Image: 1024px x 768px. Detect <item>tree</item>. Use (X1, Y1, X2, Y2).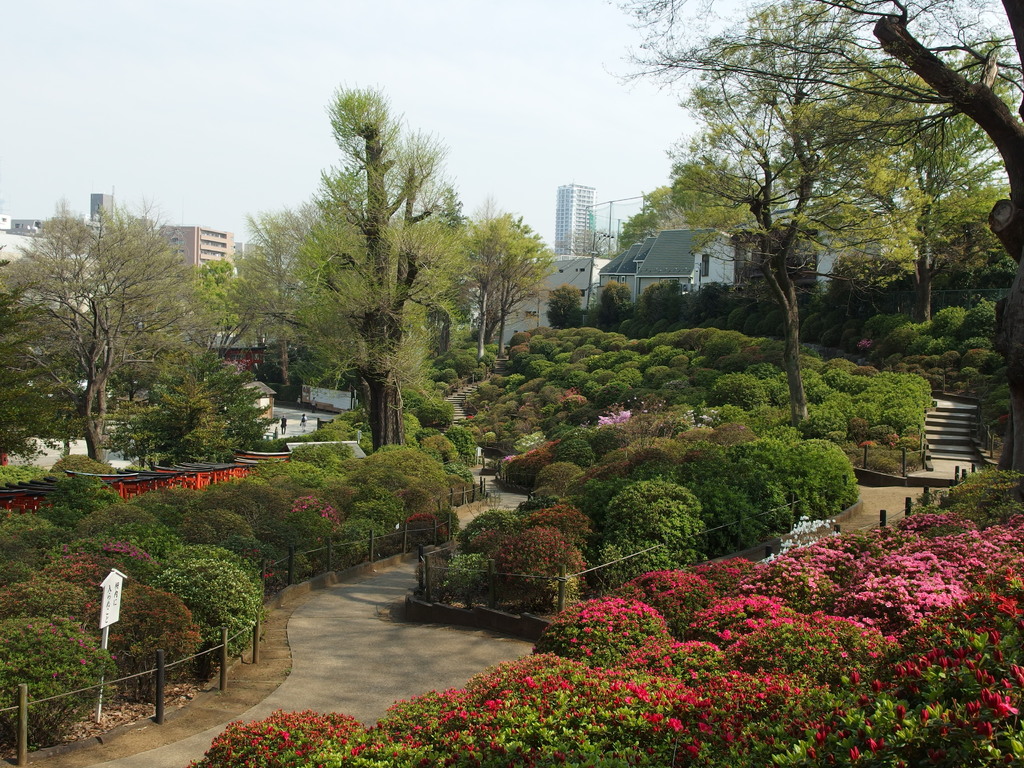
(674, 155, 794, 233).
